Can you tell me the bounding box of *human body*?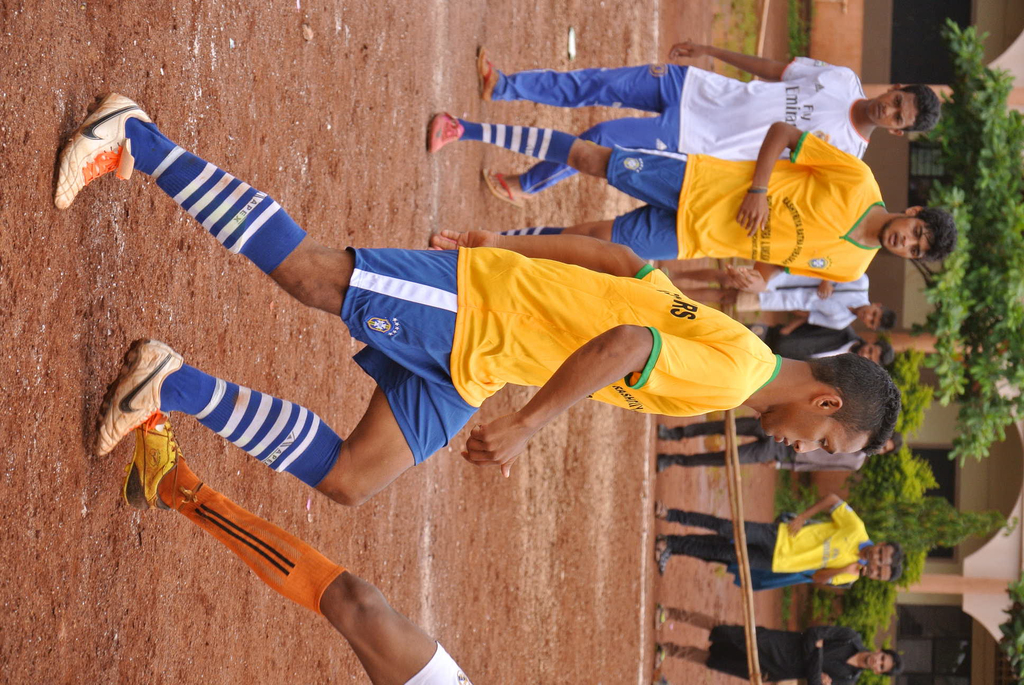
bbox=(476, 40, 941, 211).
